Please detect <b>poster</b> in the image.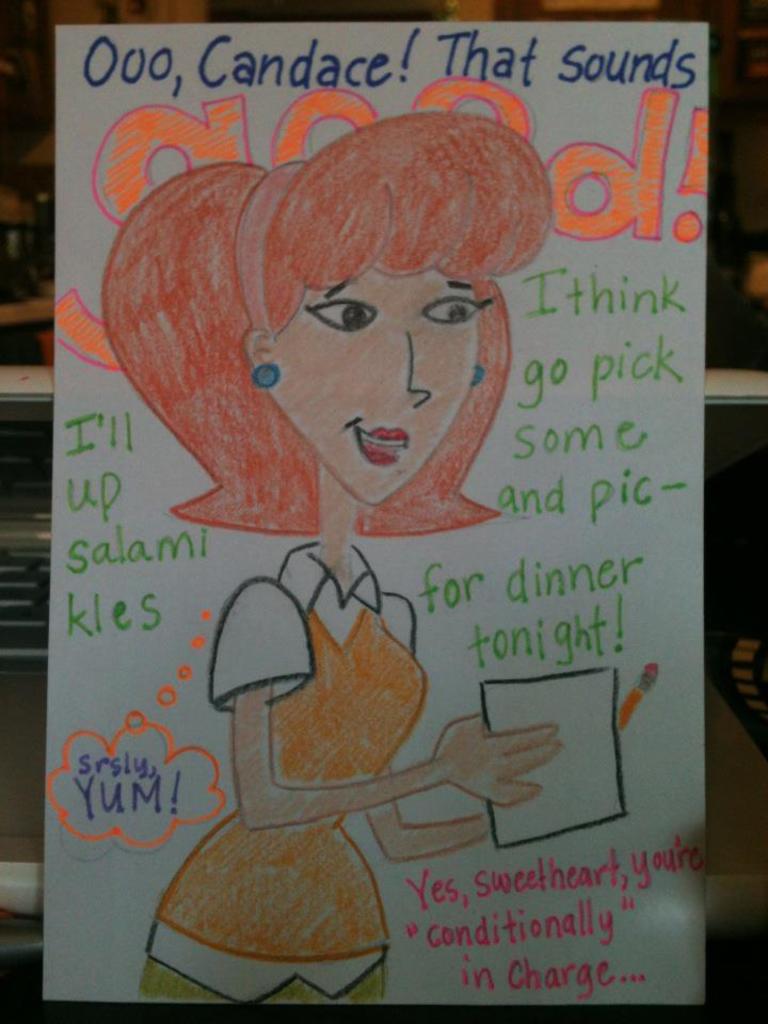
pyautogui.locateOnScreen(43, 14, 713, 1012).
